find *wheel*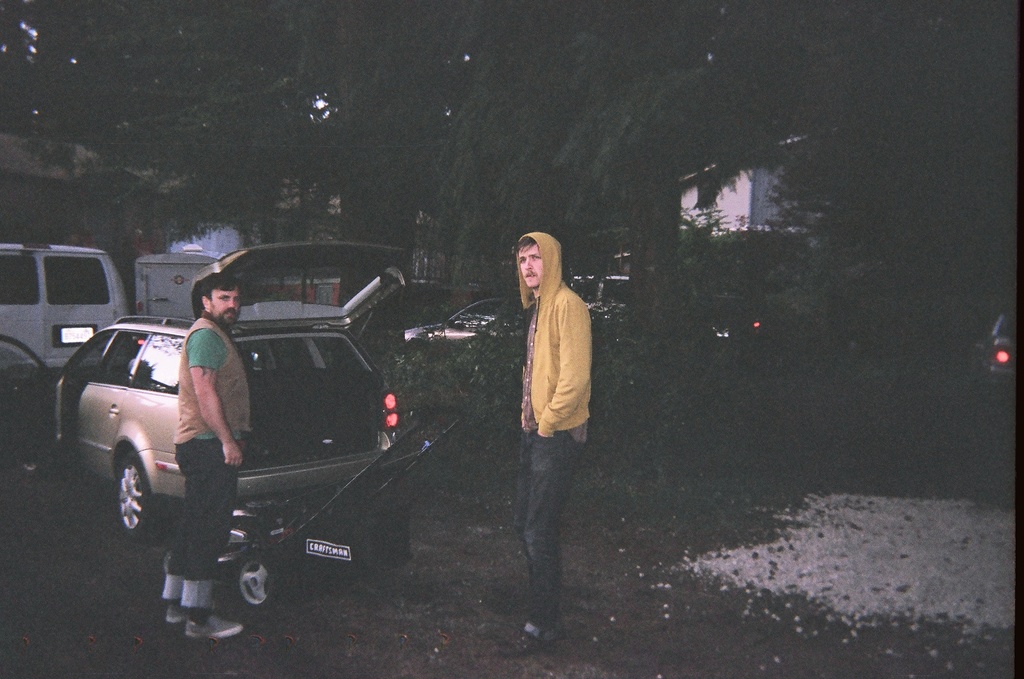
x1=19, y1=463, x2=42, y2=479
